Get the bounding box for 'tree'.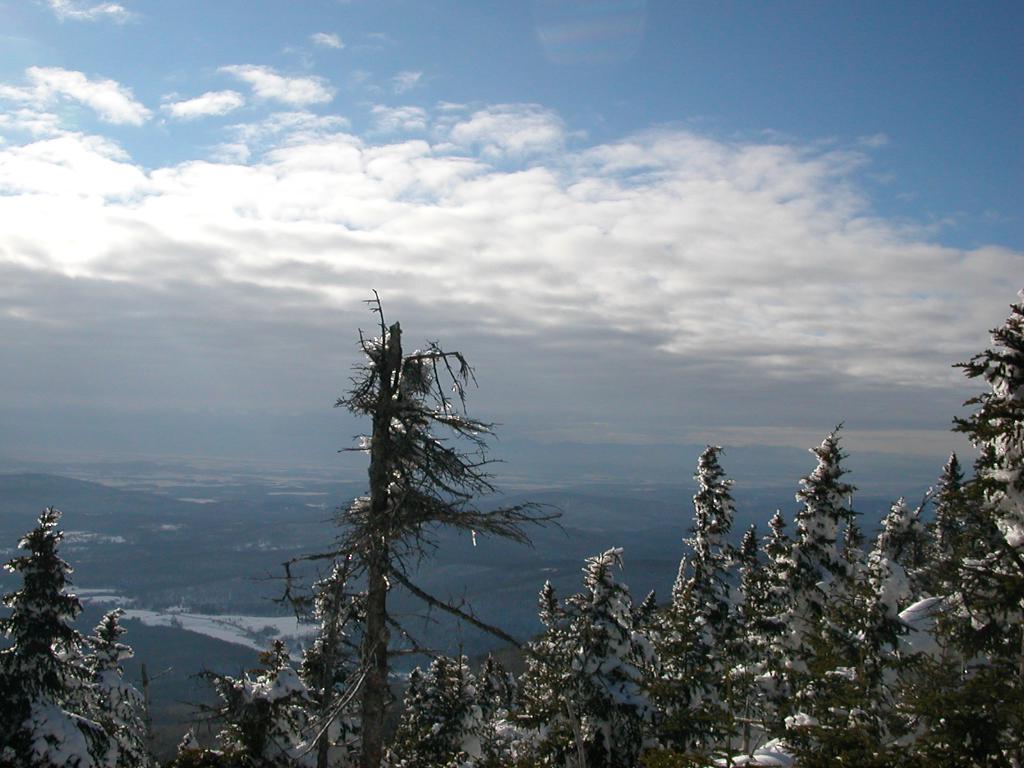
372/645/520/767.
